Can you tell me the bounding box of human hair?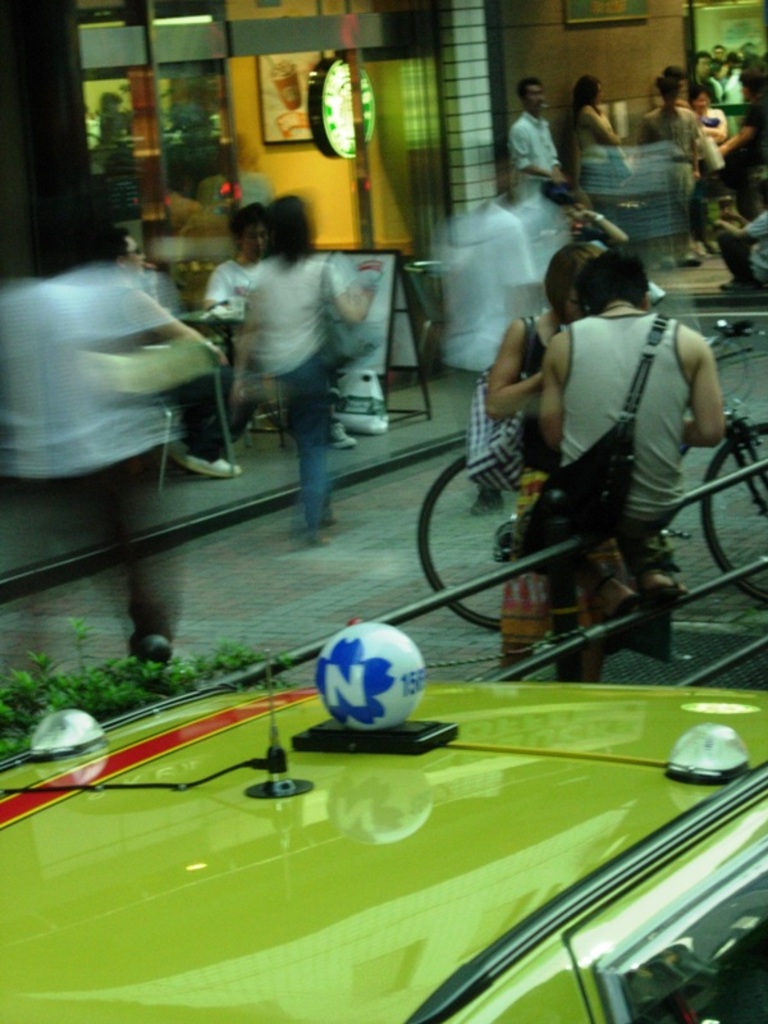
<bbox>571, 77, 599, 109</bbox>.
